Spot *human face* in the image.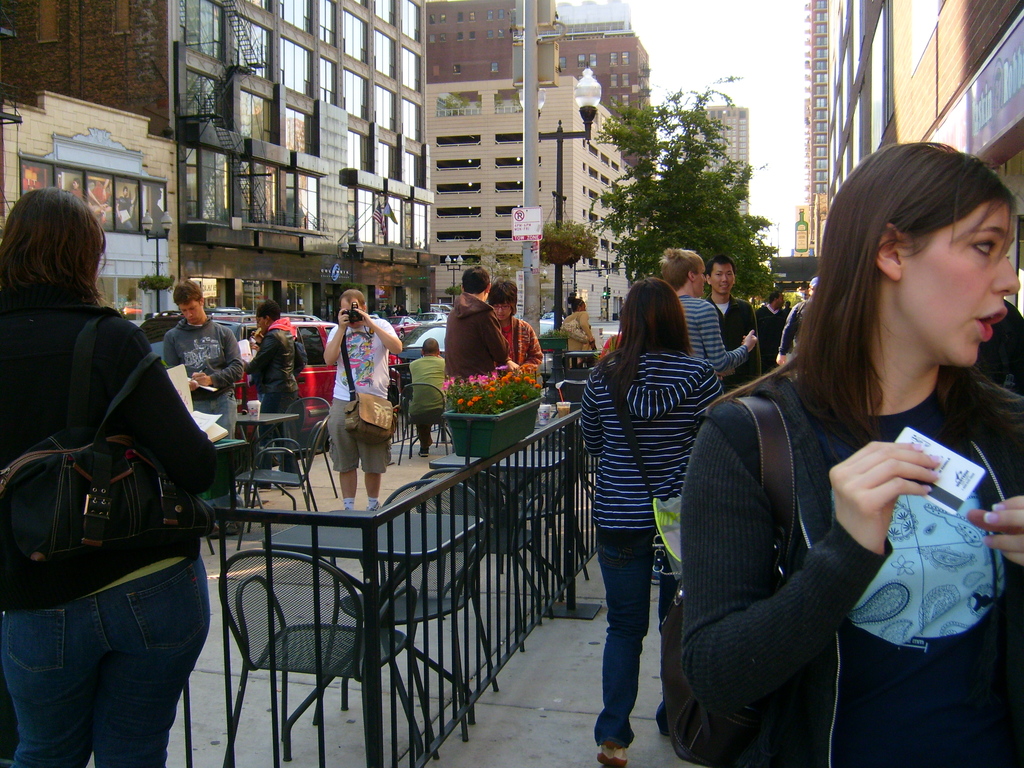
*human face* found at <bbox>910, 195, 1005, 351</bbox>.
